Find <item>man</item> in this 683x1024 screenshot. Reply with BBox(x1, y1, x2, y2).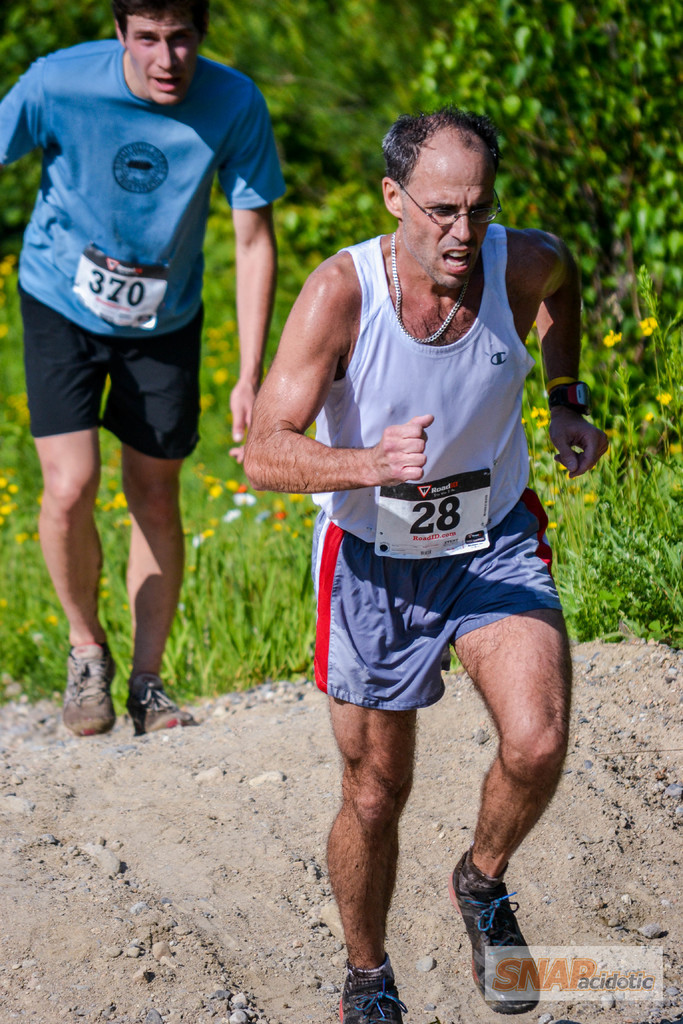
BBox(270, 101, 611, 980).
